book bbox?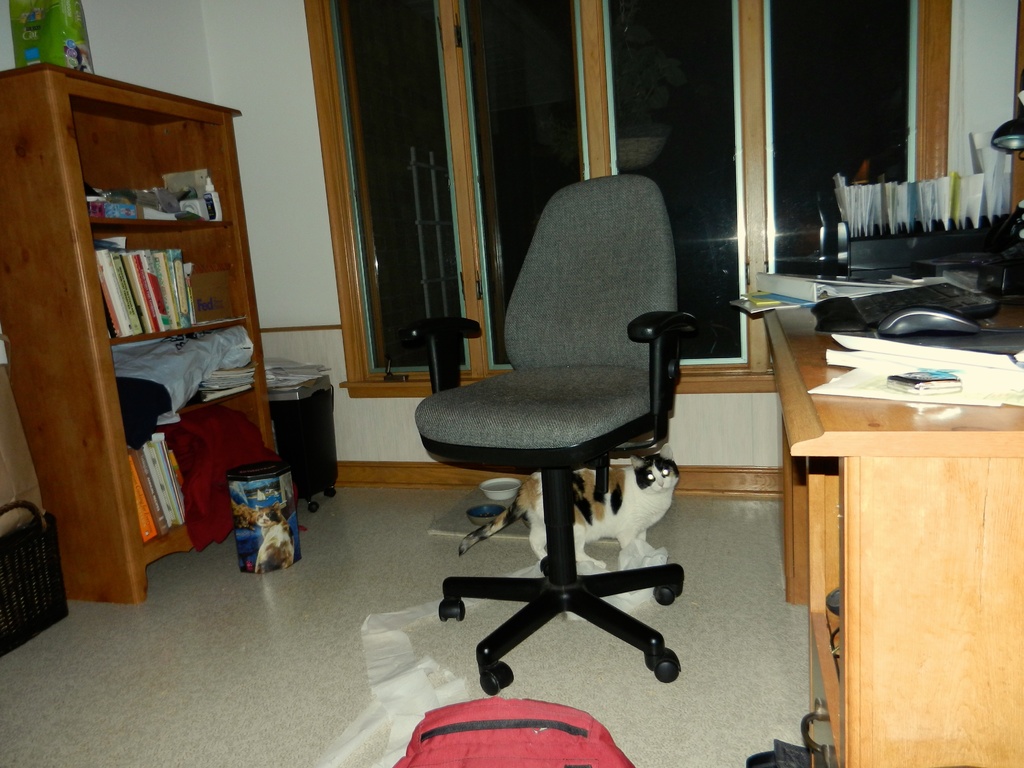
(x1=884, y1=367, x2=963, y2=396)
